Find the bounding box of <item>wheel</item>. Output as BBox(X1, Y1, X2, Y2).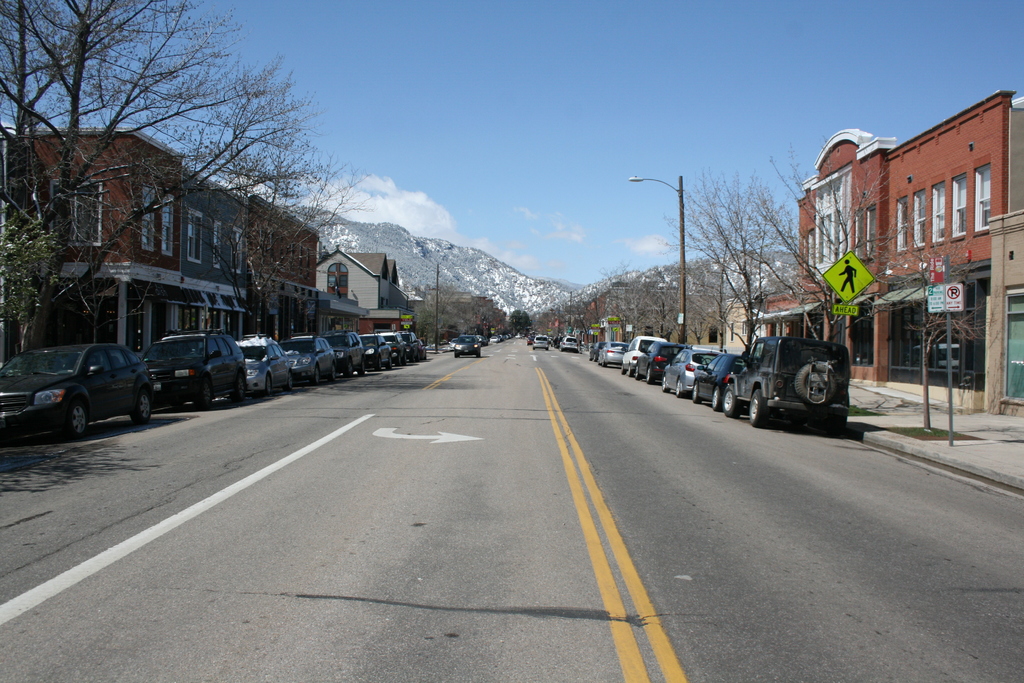
BBox(330, 363, 336, 384).
